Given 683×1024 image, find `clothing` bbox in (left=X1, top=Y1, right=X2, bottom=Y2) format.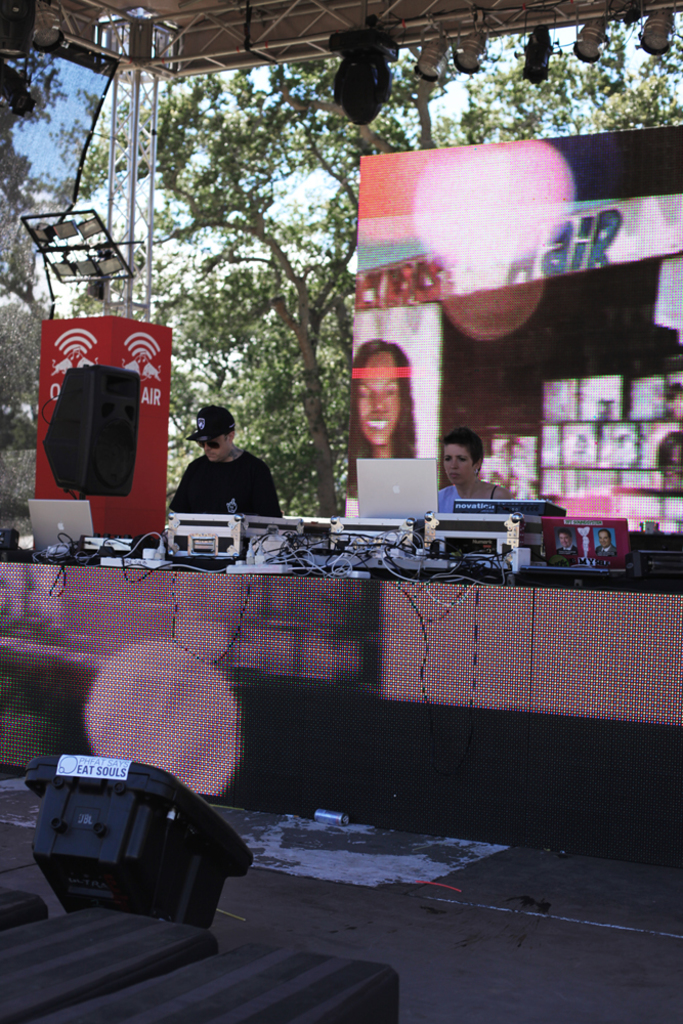
(left=168, top=429, right=288, bottom=527).
